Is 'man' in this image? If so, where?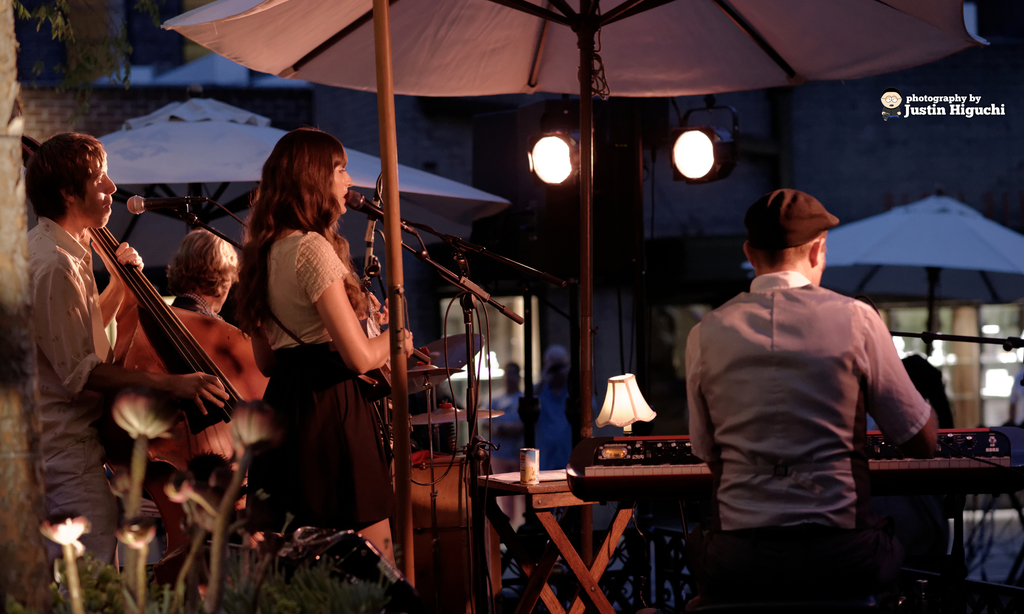
Yes, at <box>24,130,229,563</box>.
